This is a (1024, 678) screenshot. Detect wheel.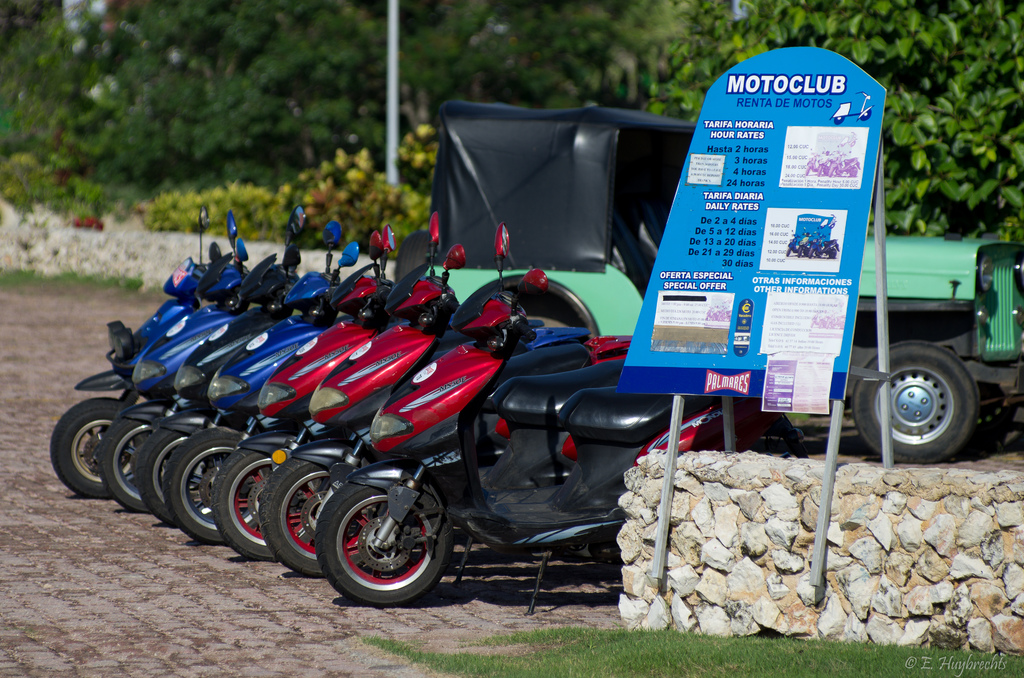
<region>211, 448, 319, 559</region>.
